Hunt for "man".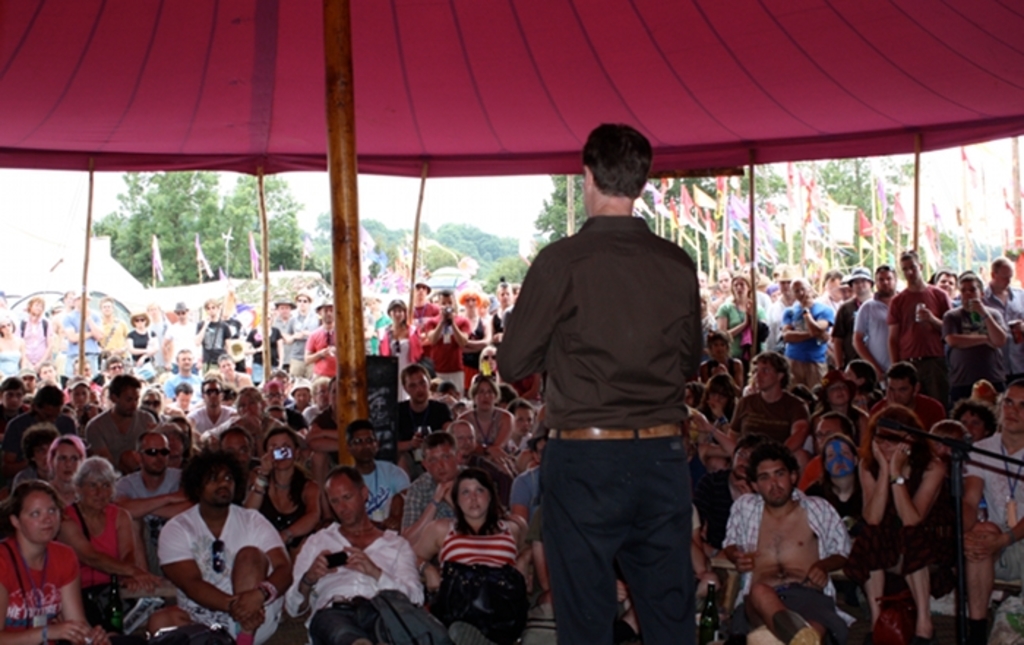
Hunted down at box(503, 203, 708, 644).
